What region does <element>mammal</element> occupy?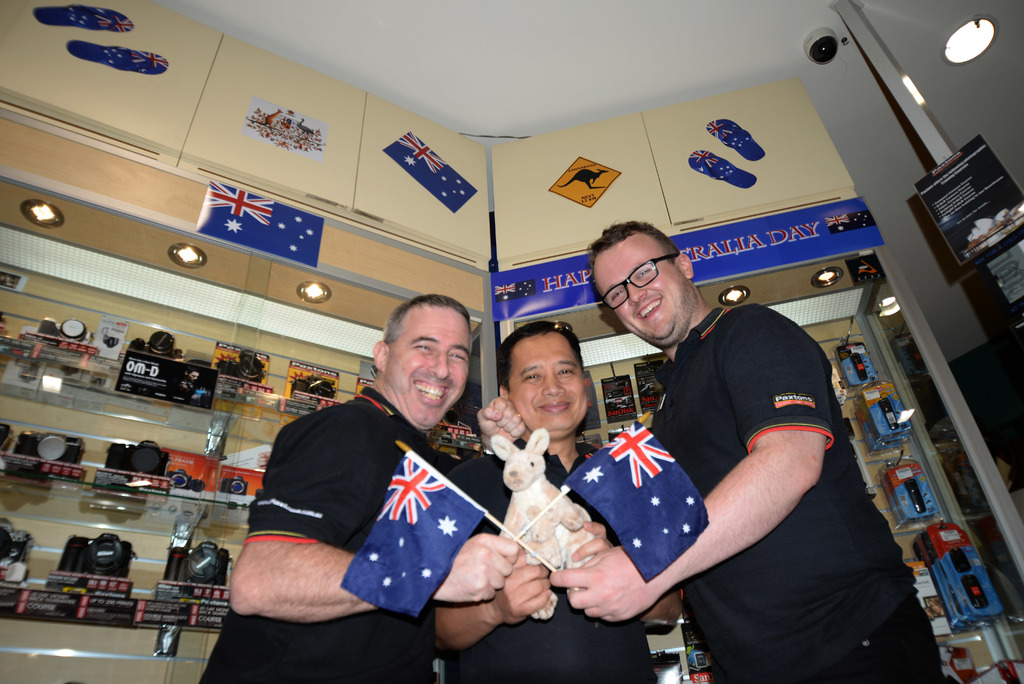
select_region(433, 321, 685, 683).
